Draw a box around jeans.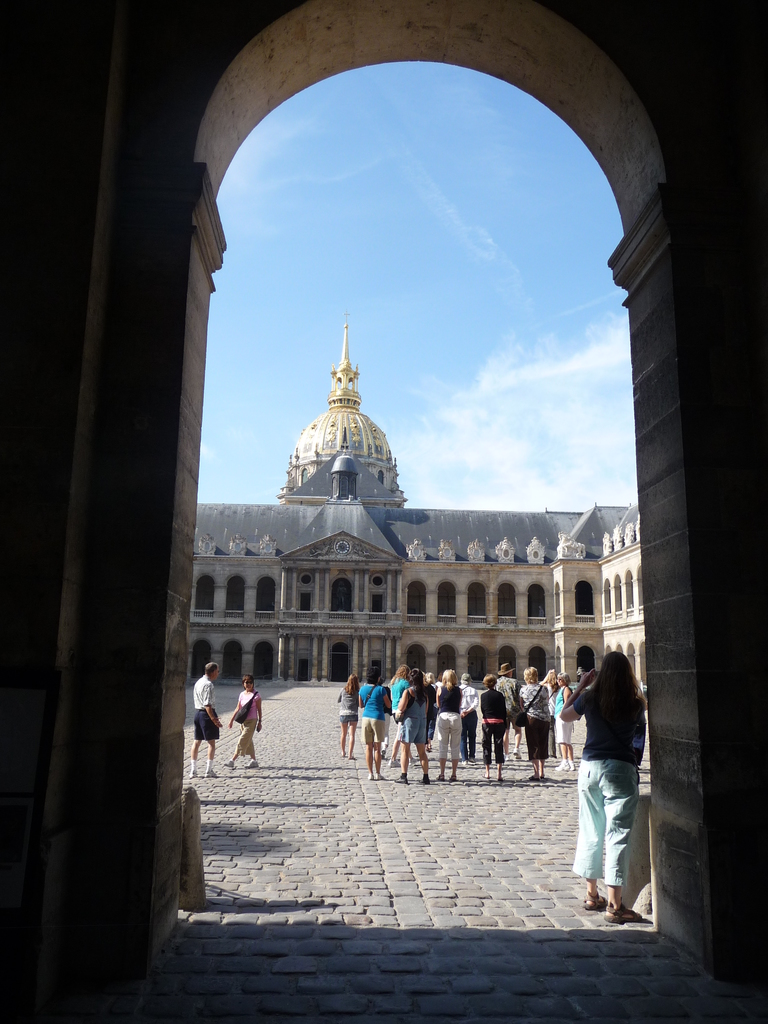
region(429, 716, 435, 740).
